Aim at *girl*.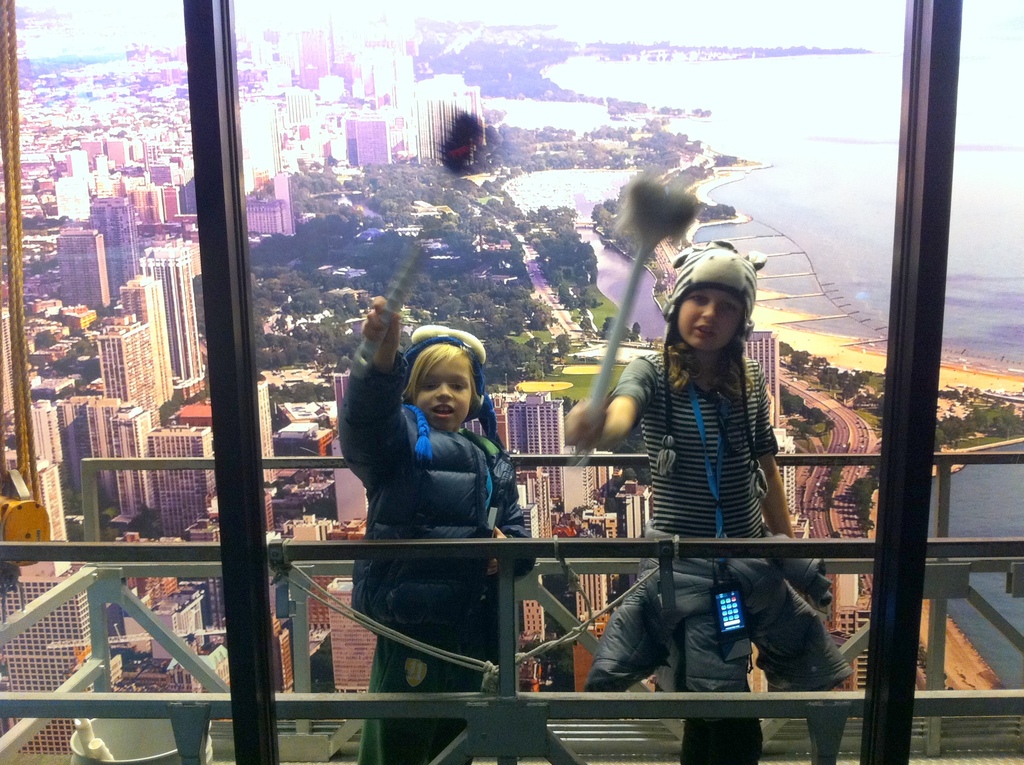
Aimed at Rect(561, 238, 855, 764).
